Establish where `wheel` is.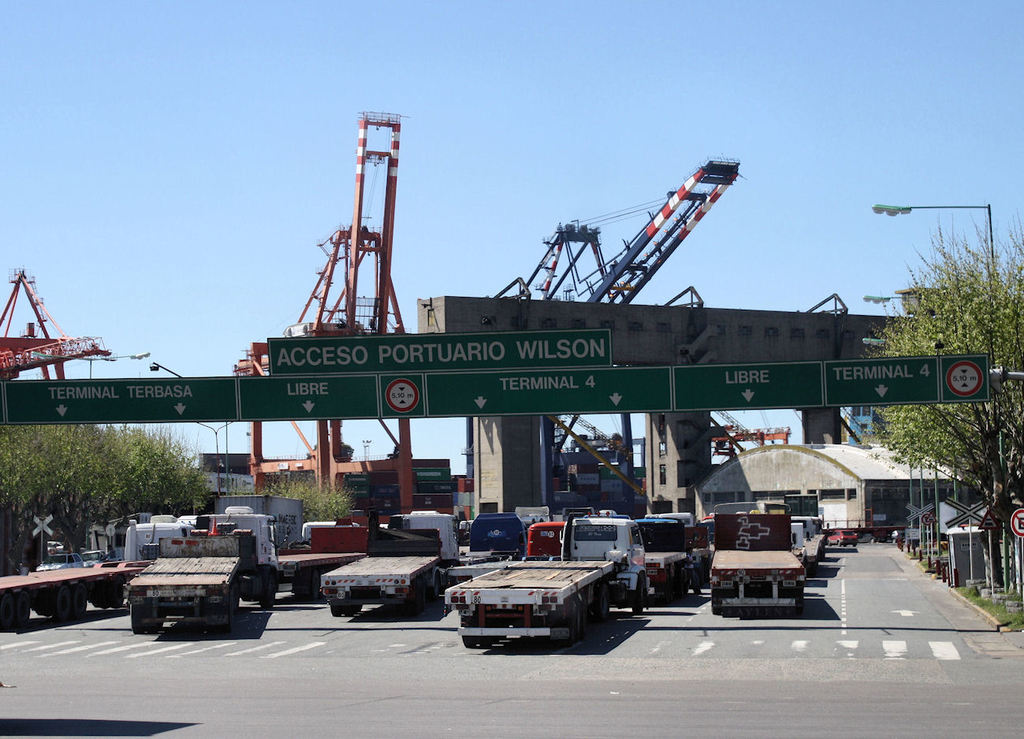
Established at [69, 585, 88, 614].
